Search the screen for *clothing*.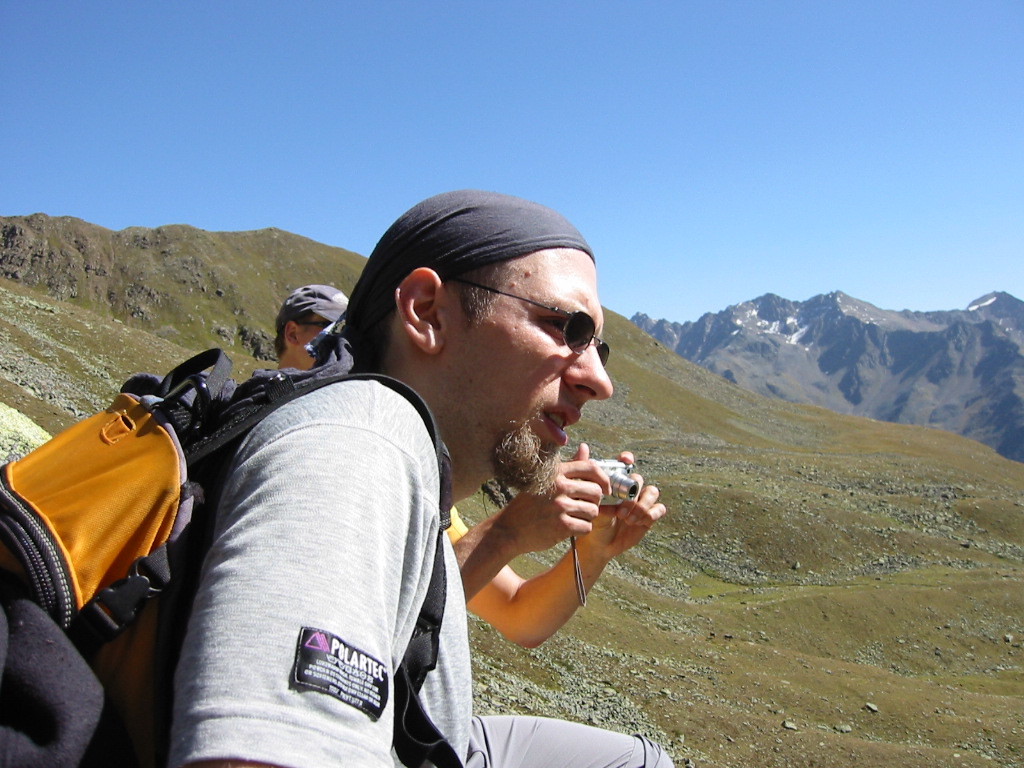
Found at region(439, 503, 474, 548).
